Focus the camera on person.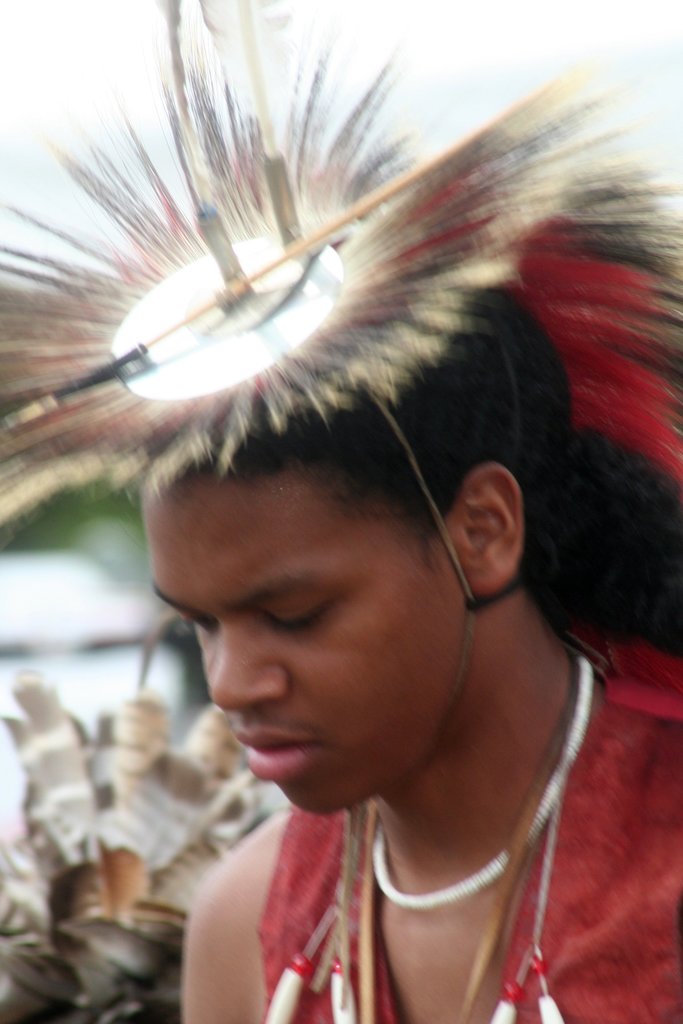
Focus region: [left=82, top=124, right=646, bottom=1023].
